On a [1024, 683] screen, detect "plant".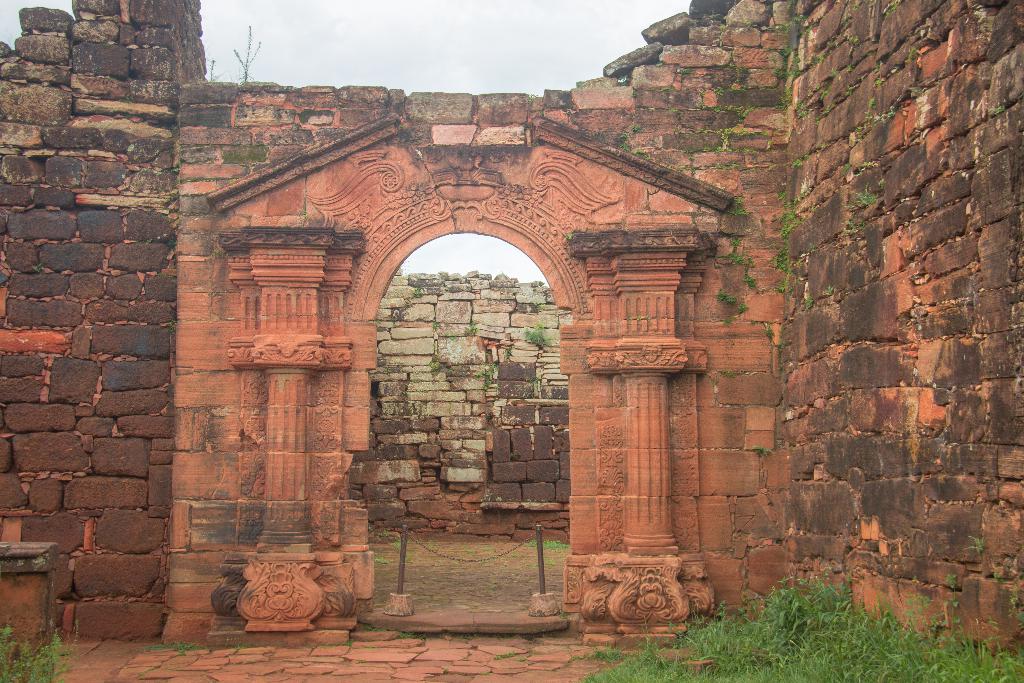
(854,126,862,138).
